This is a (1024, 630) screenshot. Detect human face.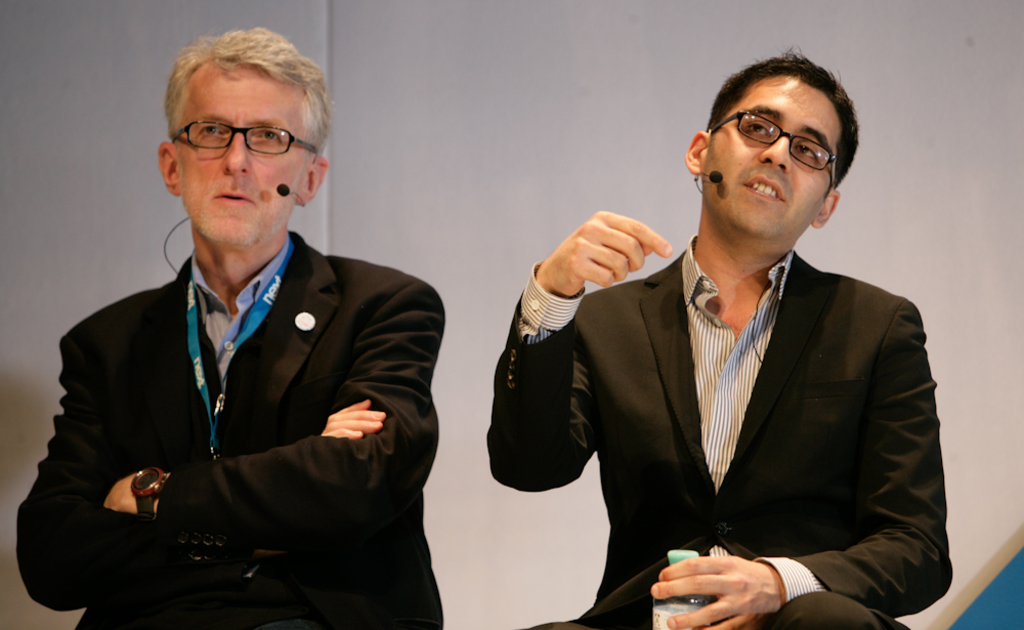
select_region(176, 70, 303, 250).
